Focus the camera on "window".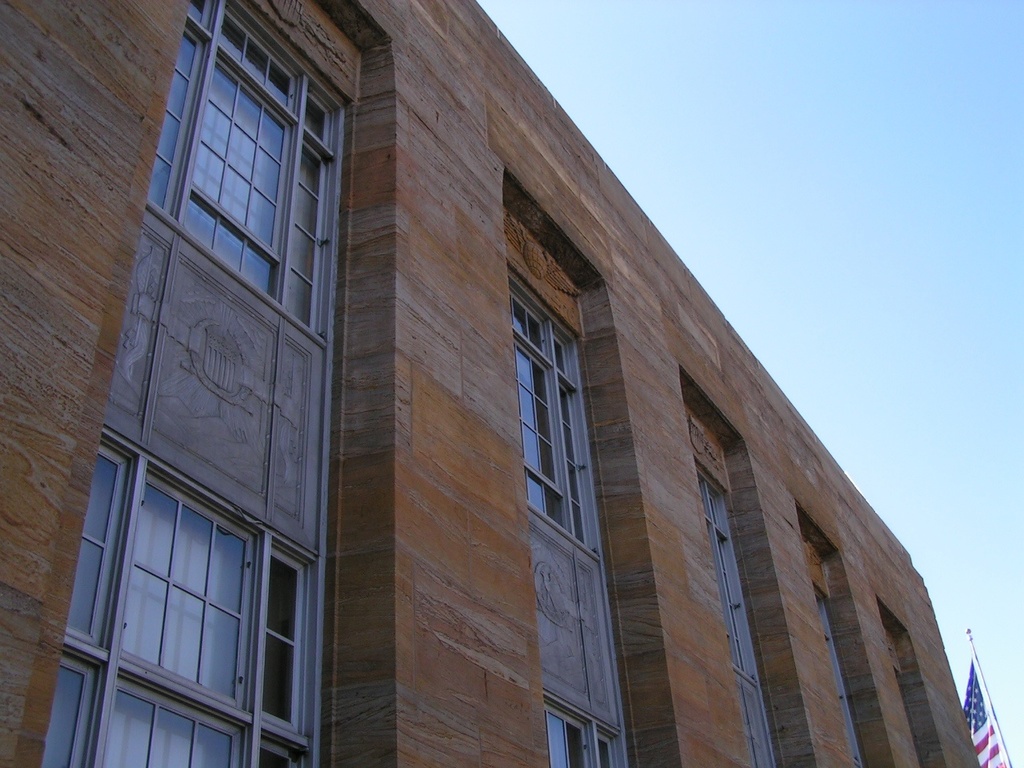
Focus region: (x1=36, y1=444, x2=328, y2=767).
